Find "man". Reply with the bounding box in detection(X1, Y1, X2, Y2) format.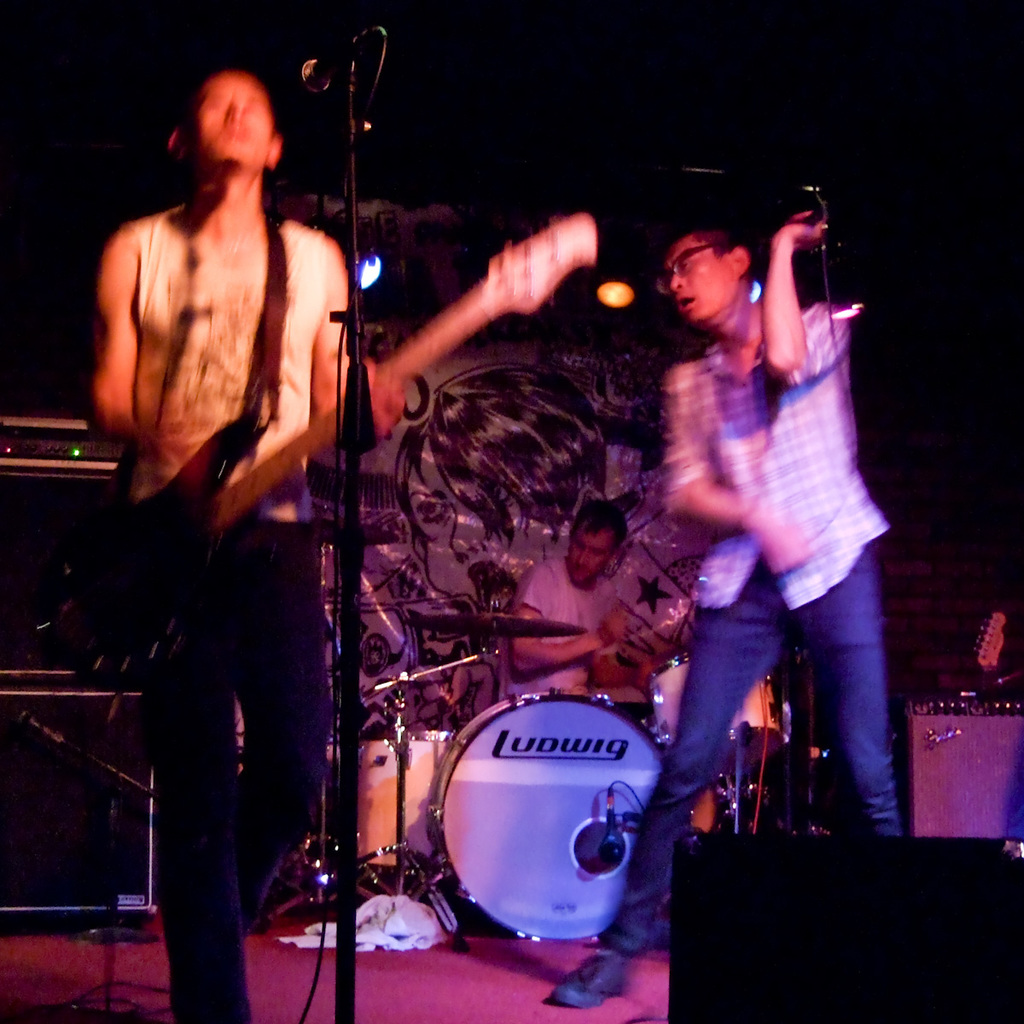
detection(556, 211, 892, 1014).
